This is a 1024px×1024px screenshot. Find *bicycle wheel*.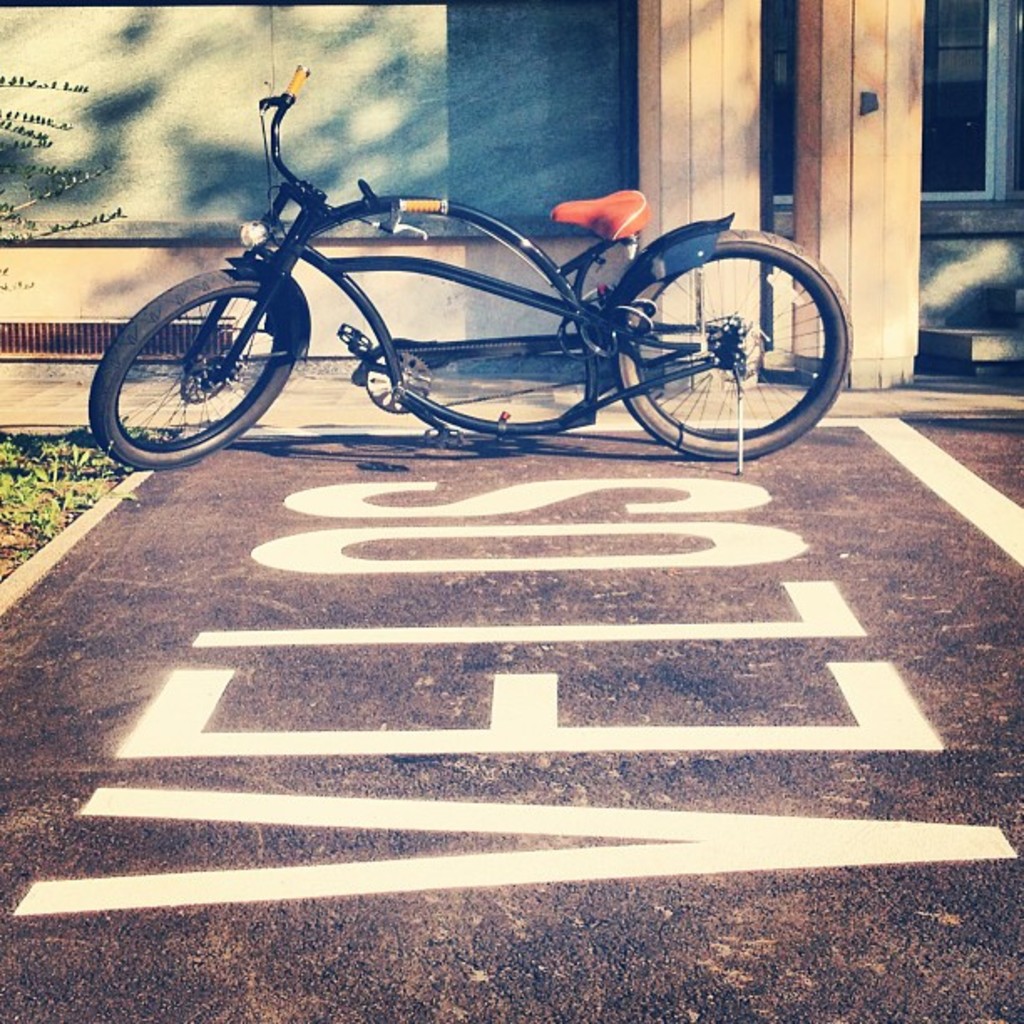
Bounding box: 606:231:830:452.
